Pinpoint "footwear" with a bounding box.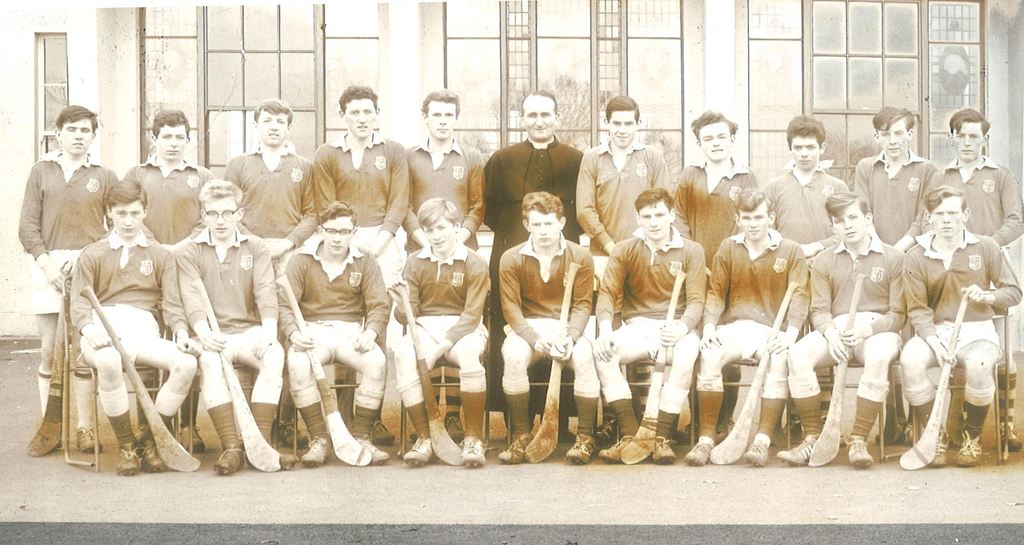
688:443:712:460.
